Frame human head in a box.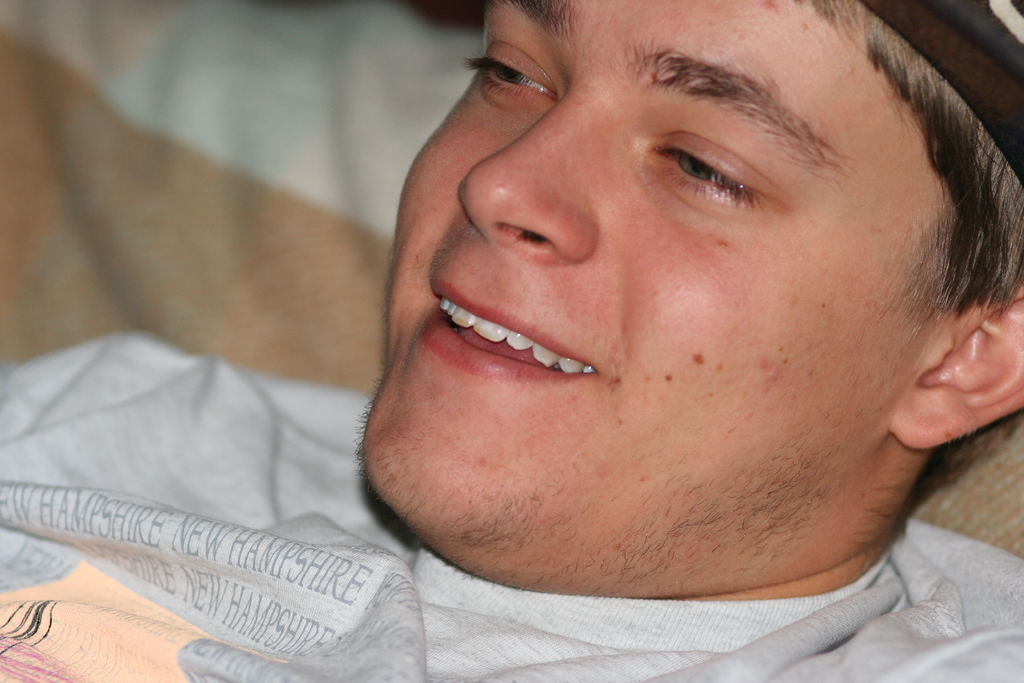
x1=352, y1=0, x2=978, y2=584.
